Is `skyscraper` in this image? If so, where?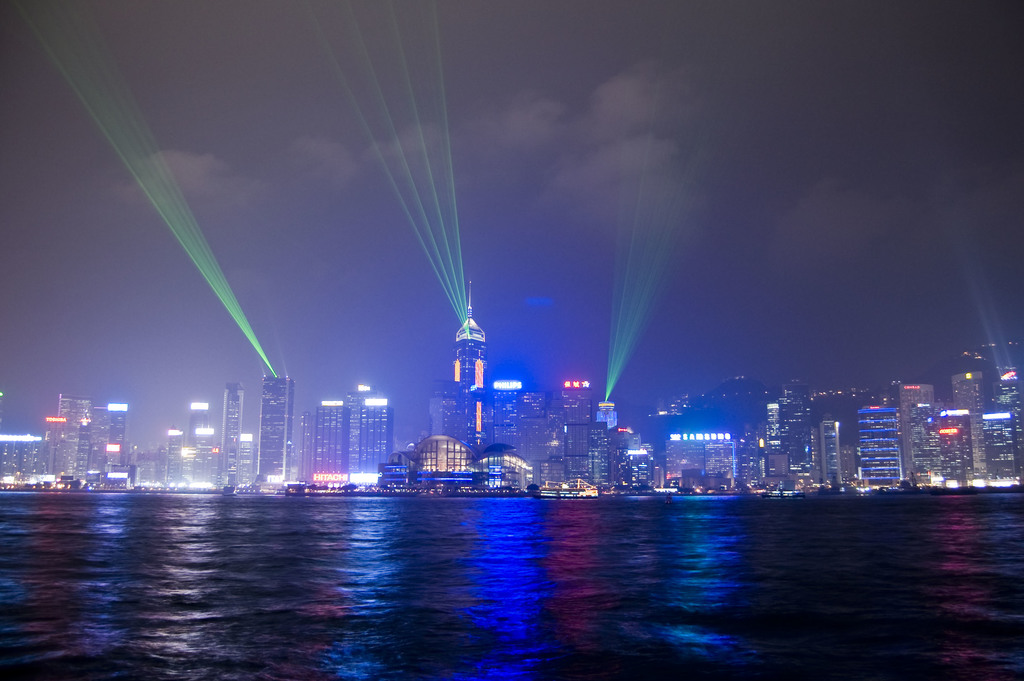
Yes, at detection(860, 405, 899, 488).
